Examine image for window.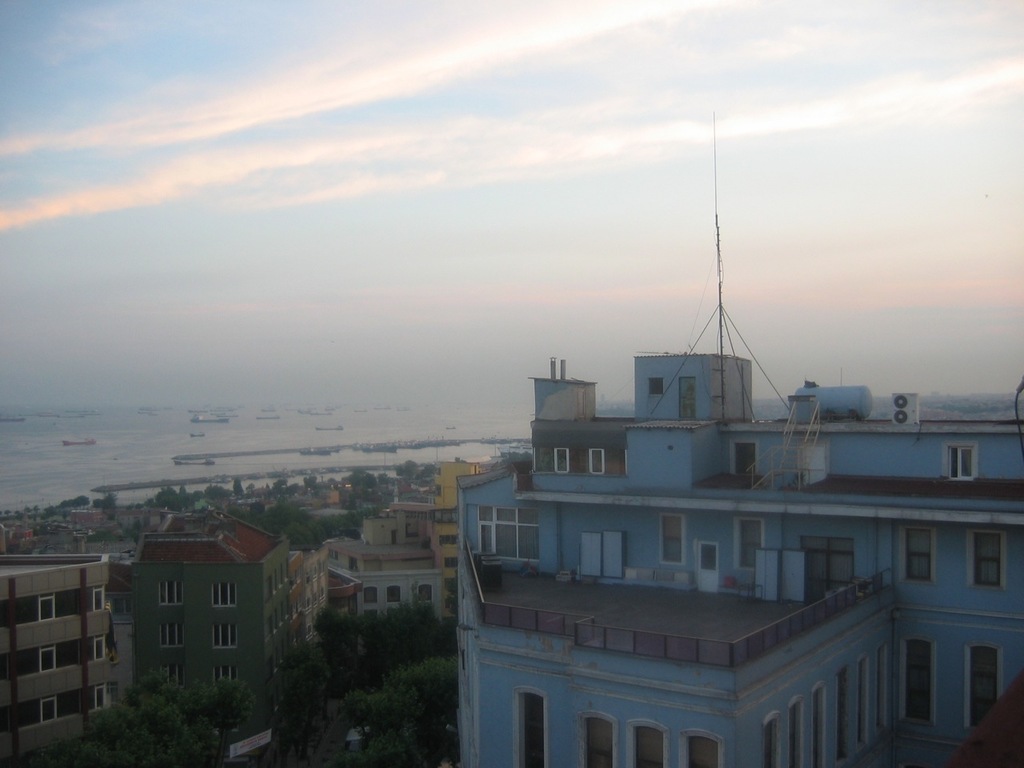
Examination result: {"x1": 444, "y1": 554, "x2": 458, "y2": 570}.
